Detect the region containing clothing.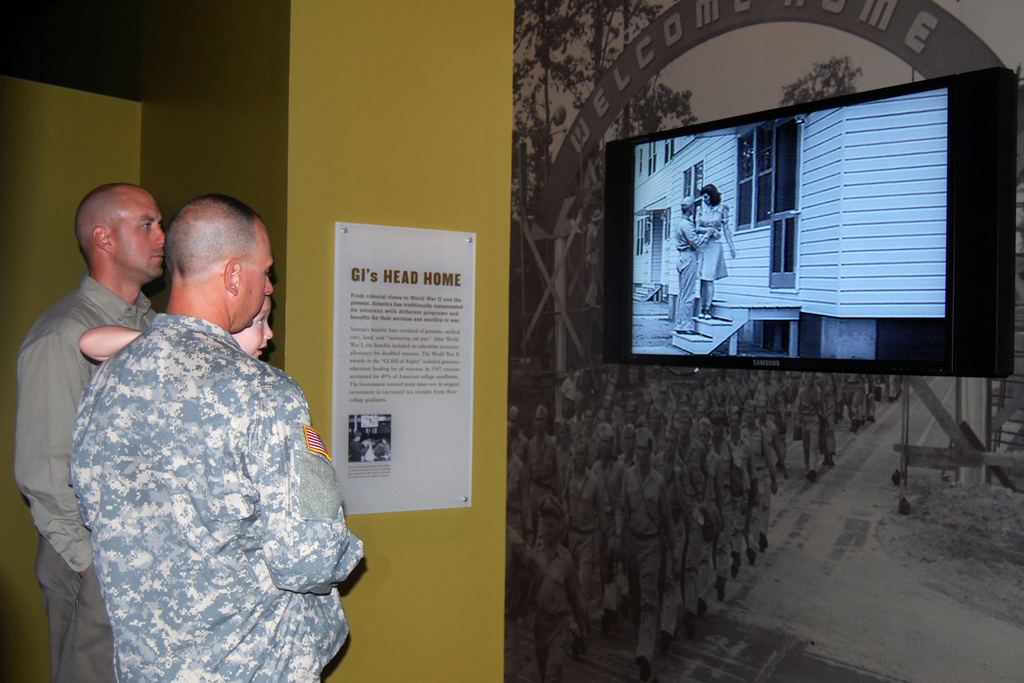
box=[690, 197, 739, 283].
